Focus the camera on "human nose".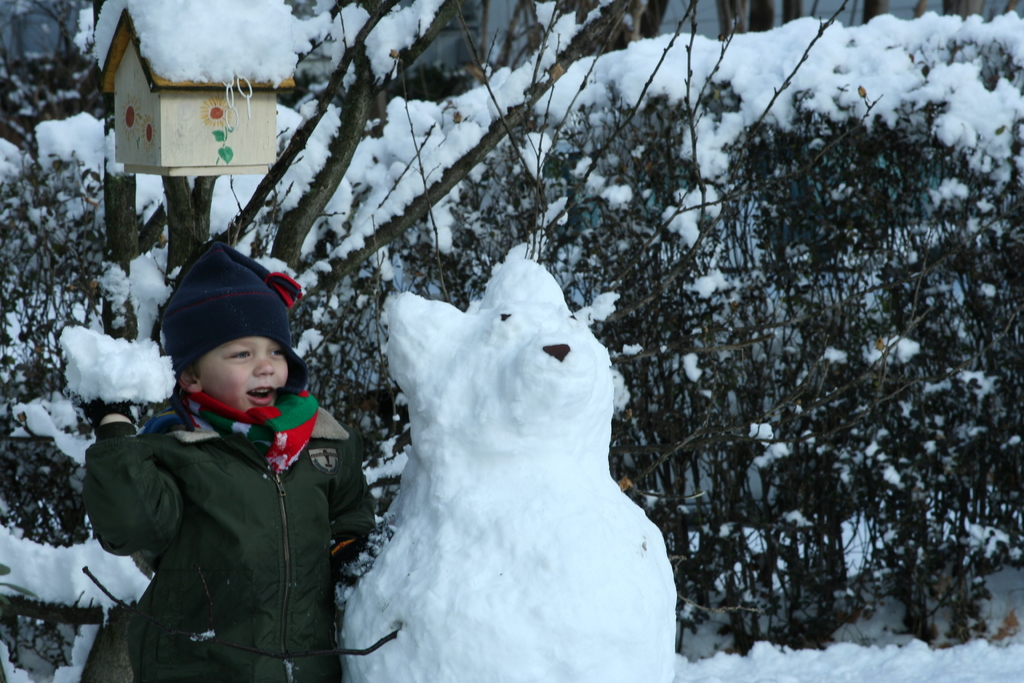
Focus region: x1=255, y1=350, x2=278, y2=381.
